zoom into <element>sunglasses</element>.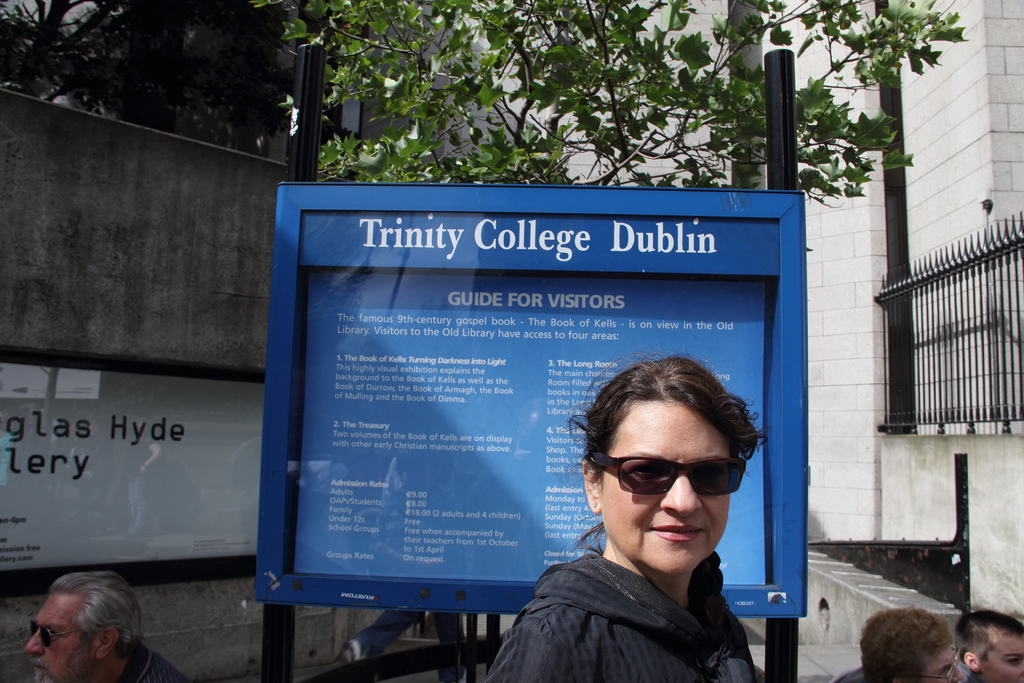
Zoom target: (591, 453, 748, 494).
